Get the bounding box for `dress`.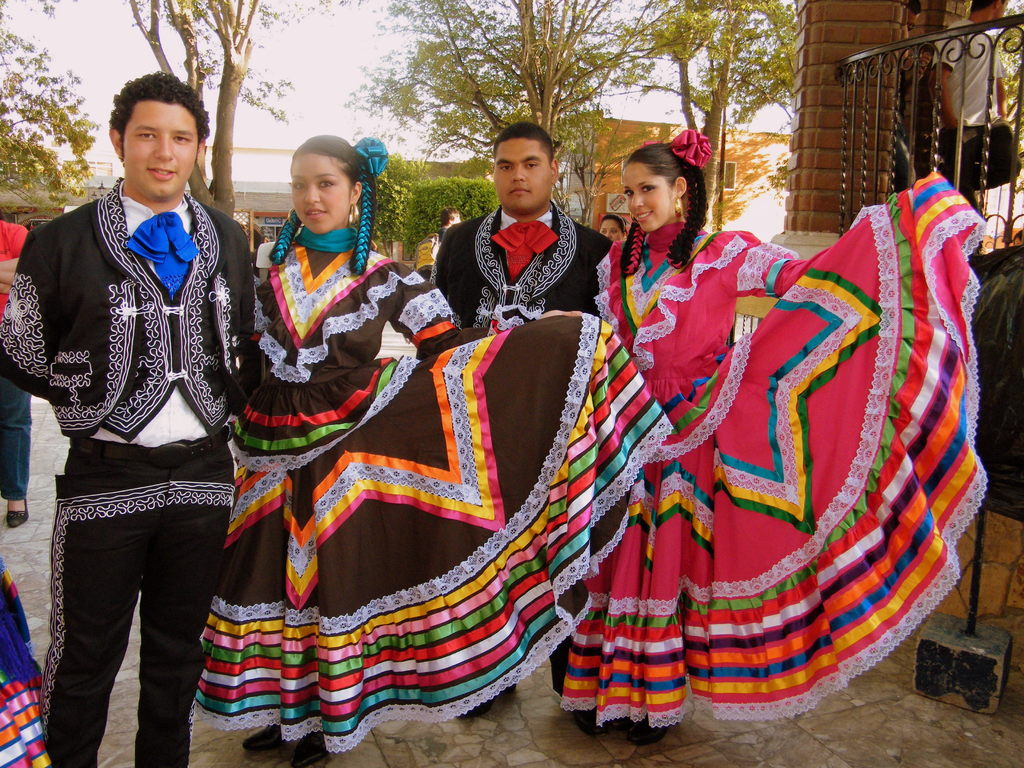
0/562/45/767.
